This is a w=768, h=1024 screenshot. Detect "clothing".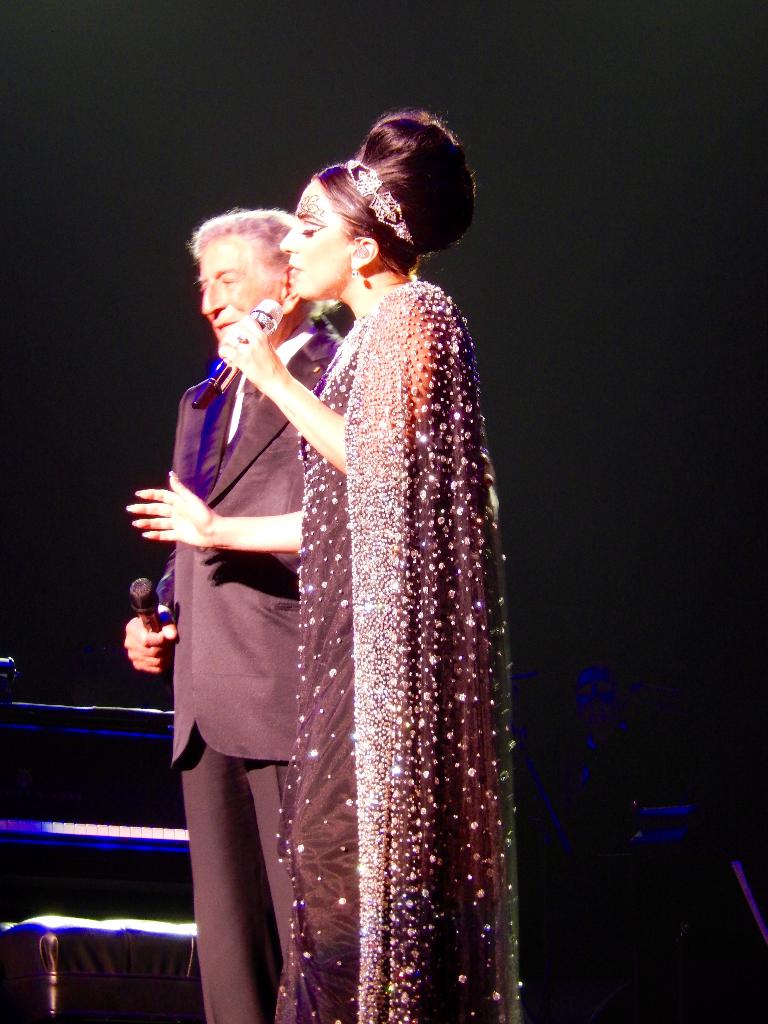
region(269, 281, 523, 1023).
